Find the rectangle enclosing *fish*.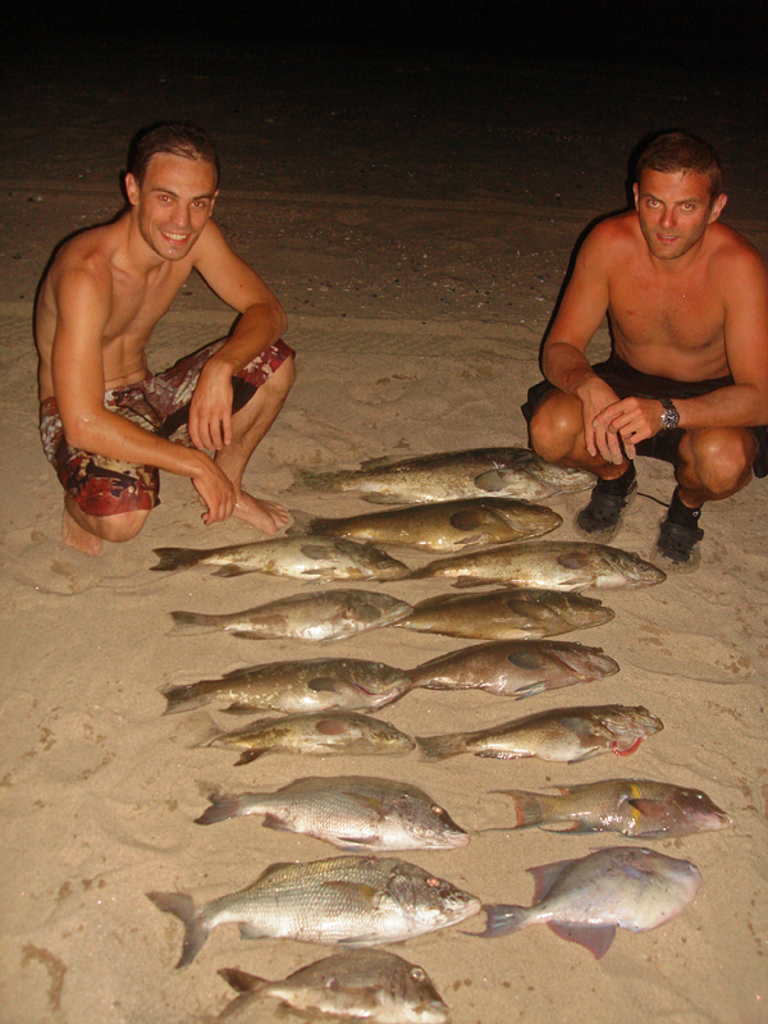
x1=159, y1=655, x2=419, y2=717.
